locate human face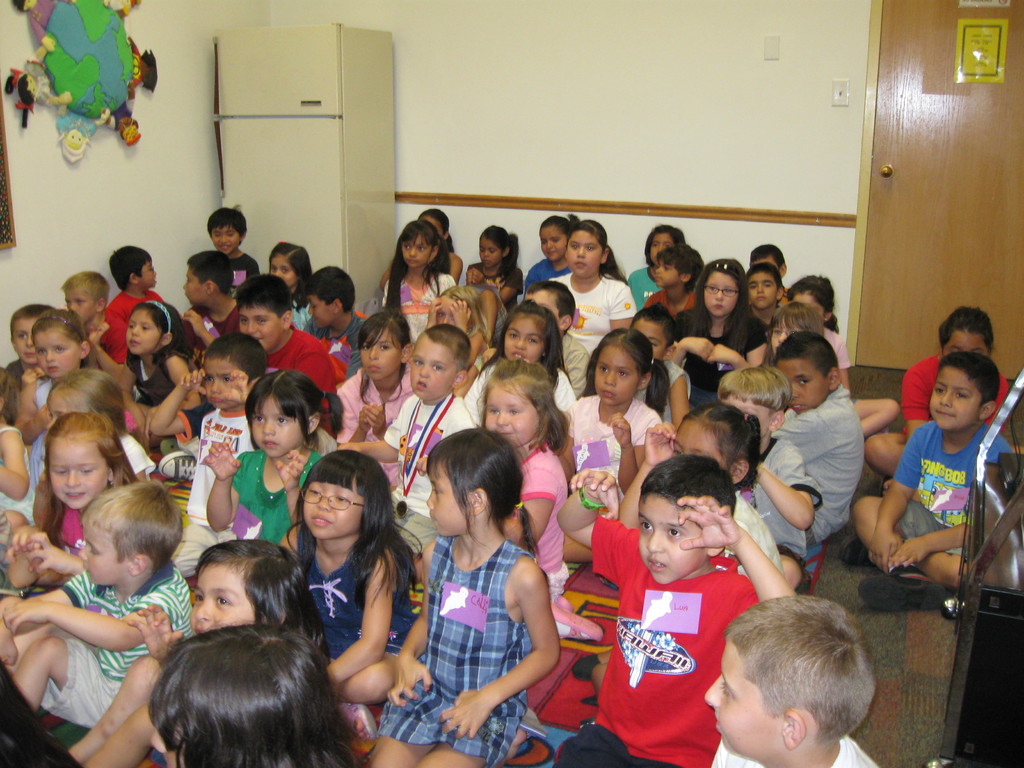
630 312 669 365
